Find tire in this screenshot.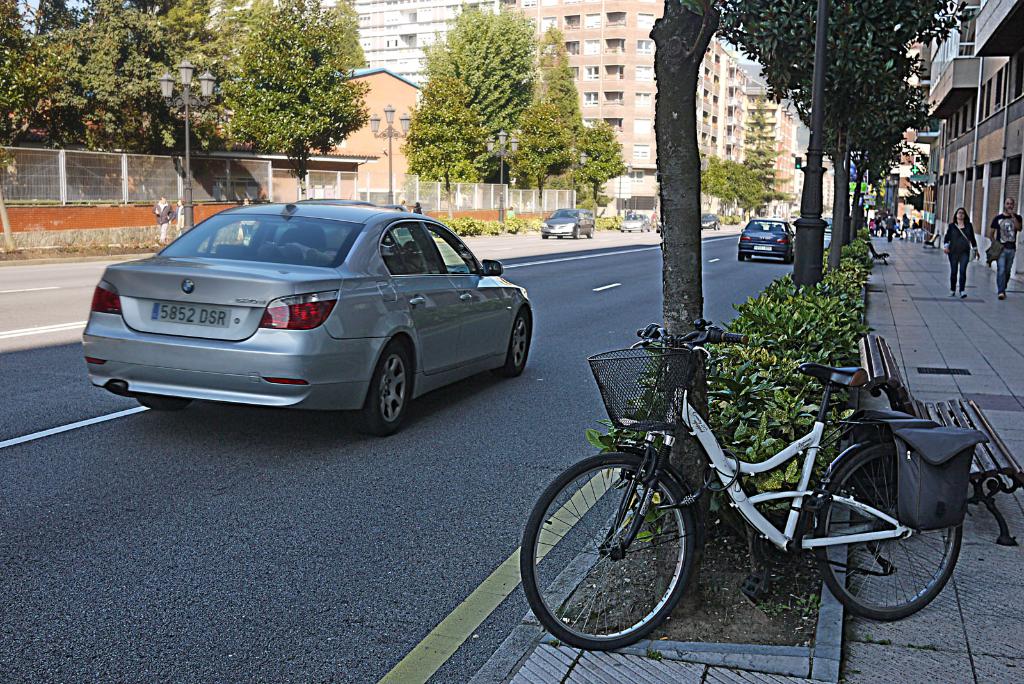
The bounding box for tire is l=344, t=341, r=412, b=436.
